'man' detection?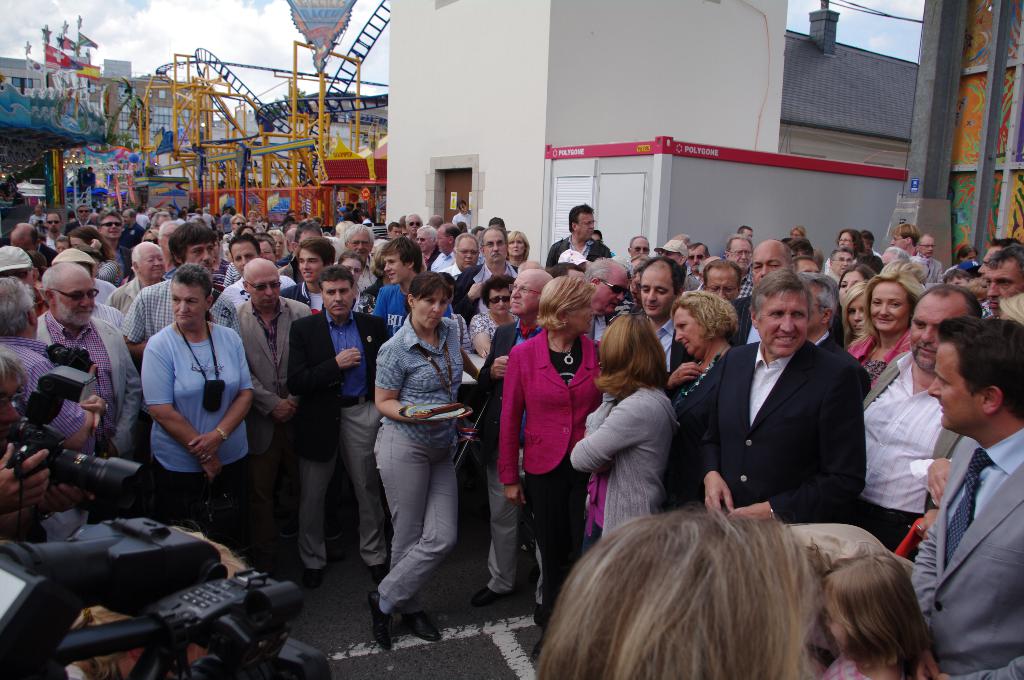
[0, 277, 91, 445]
